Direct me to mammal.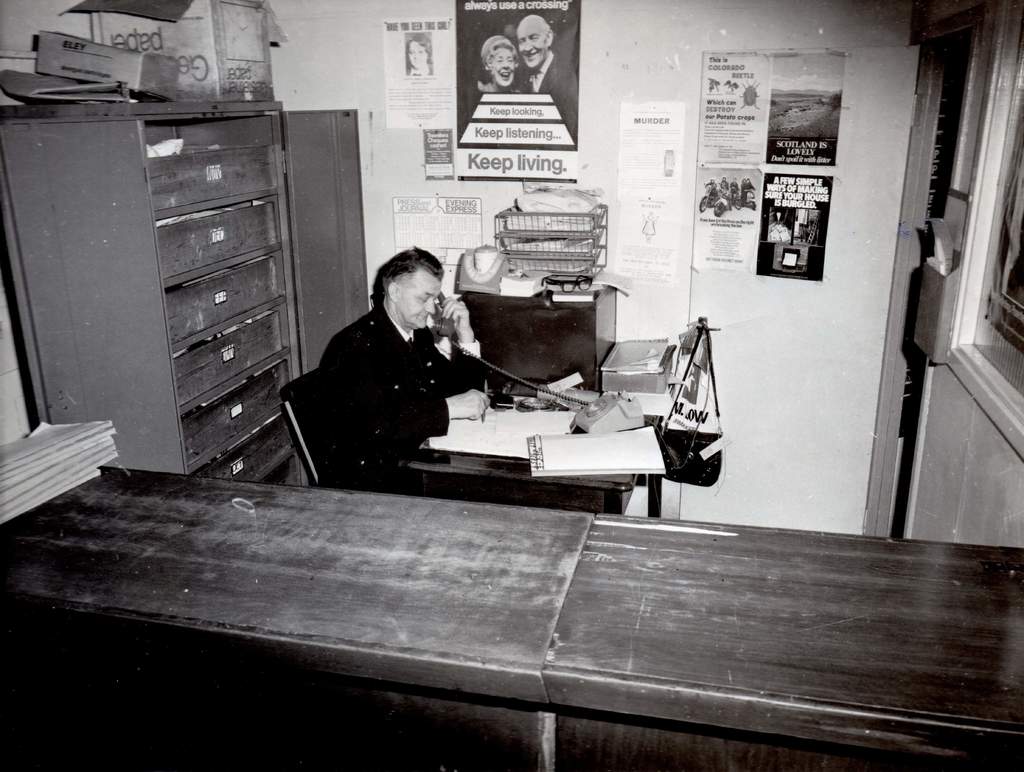
Direction: (x1=515, y1=15, x2=570, y2=96).
